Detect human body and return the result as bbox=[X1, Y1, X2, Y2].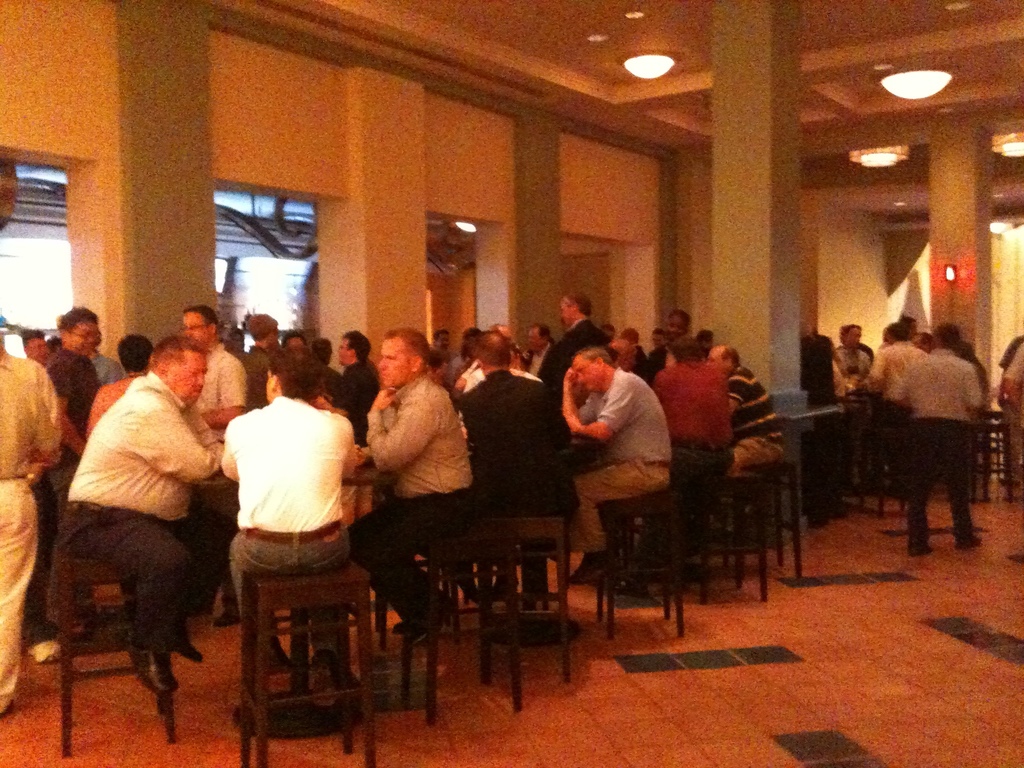
bbox=[556, 278, 616, 383].
